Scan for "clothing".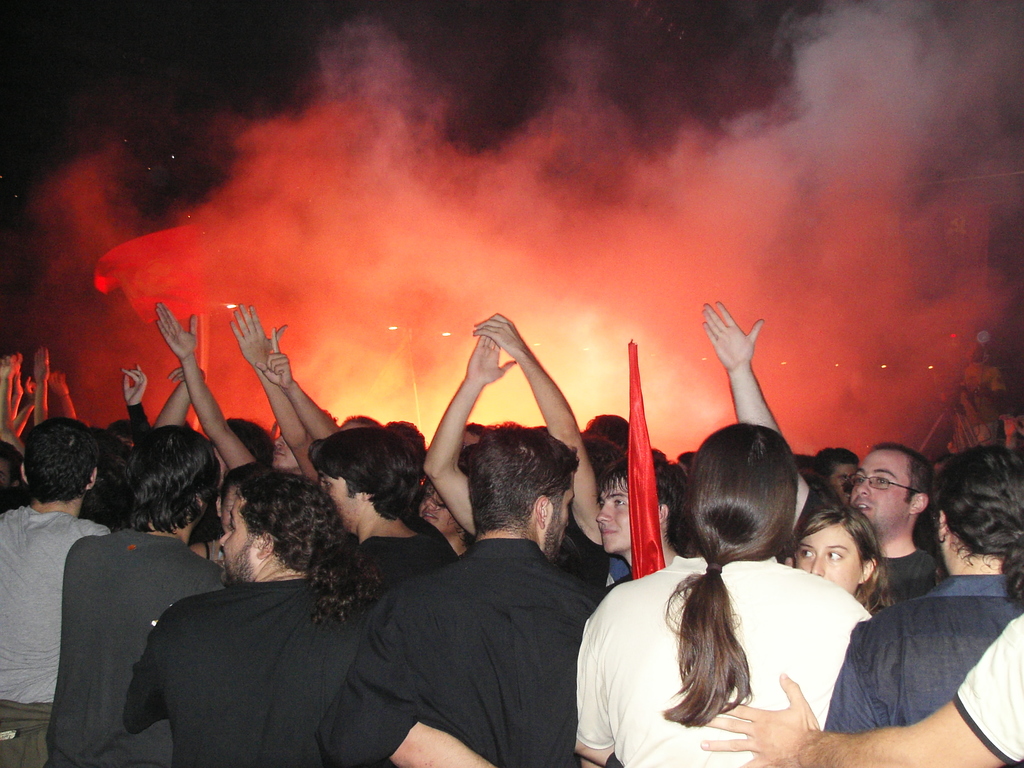
Scan result: box(954, 610, 1023, 767).
